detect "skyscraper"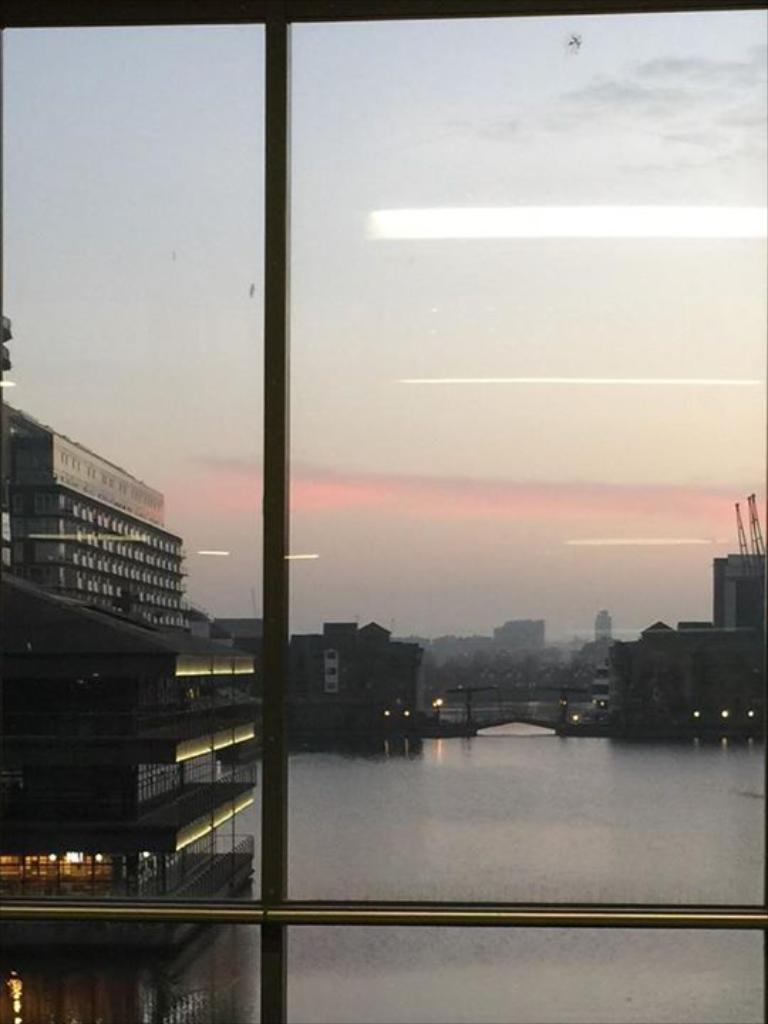
box(14, 511, 297, 949)
